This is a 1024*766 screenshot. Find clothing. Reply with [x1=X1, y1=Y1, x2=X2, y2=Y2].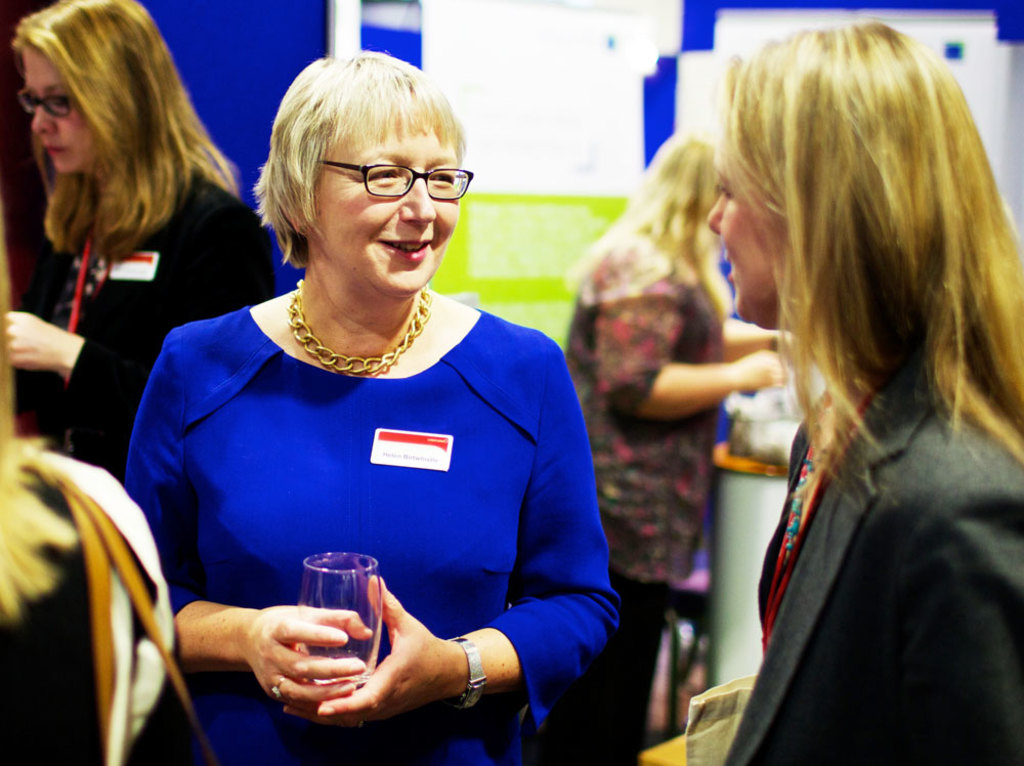
[x1=61, y1=160, x2=281, y2=487].
